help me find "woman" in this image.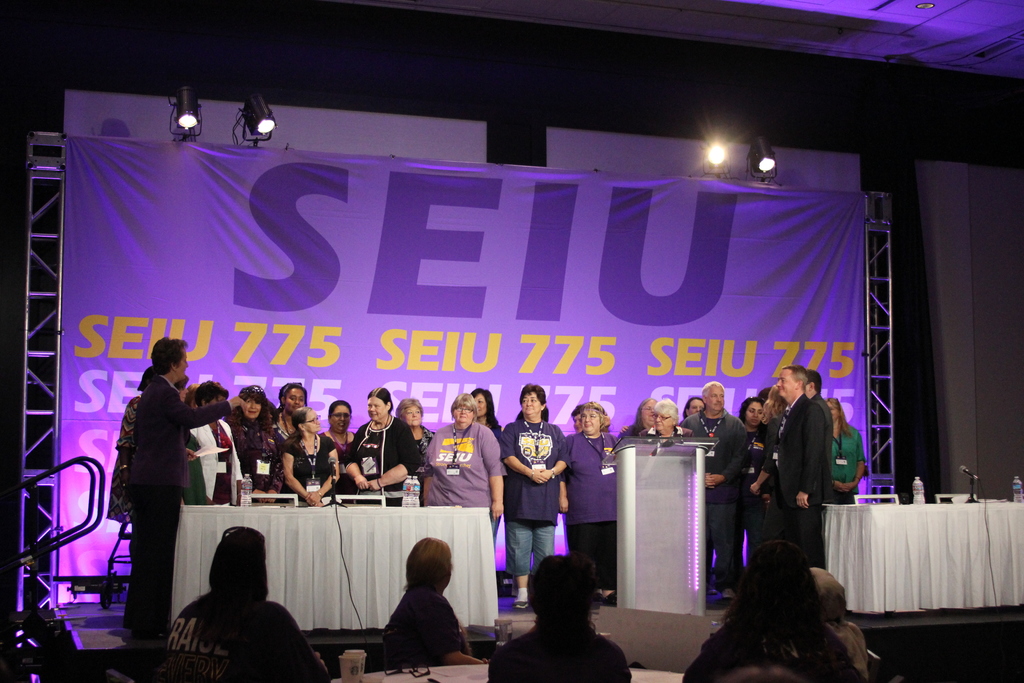
Found it: Rect(821, 395, 864, 509).
